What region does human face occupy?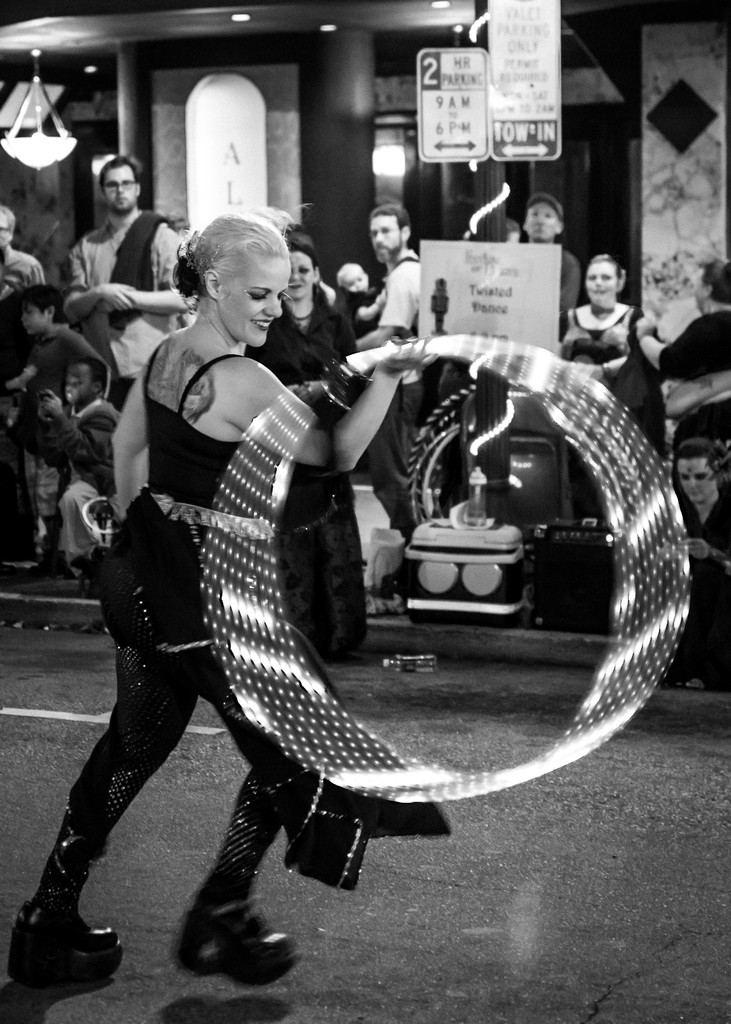
bbox=(585, 259, 613, 310).
